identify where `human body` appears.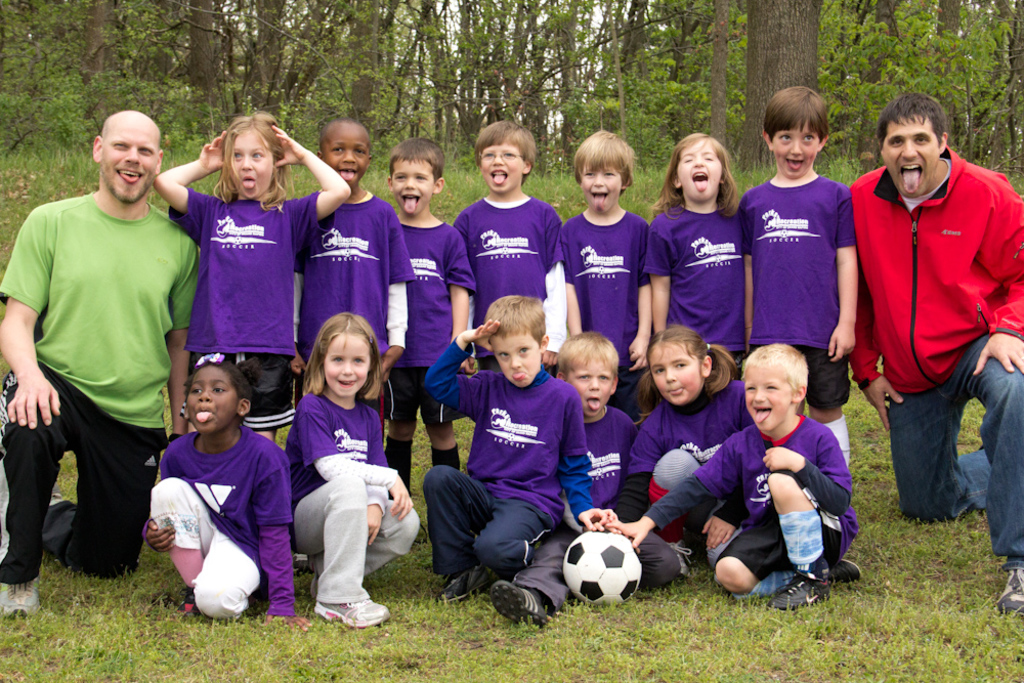
Appears at 280, 389, 421, 642.
